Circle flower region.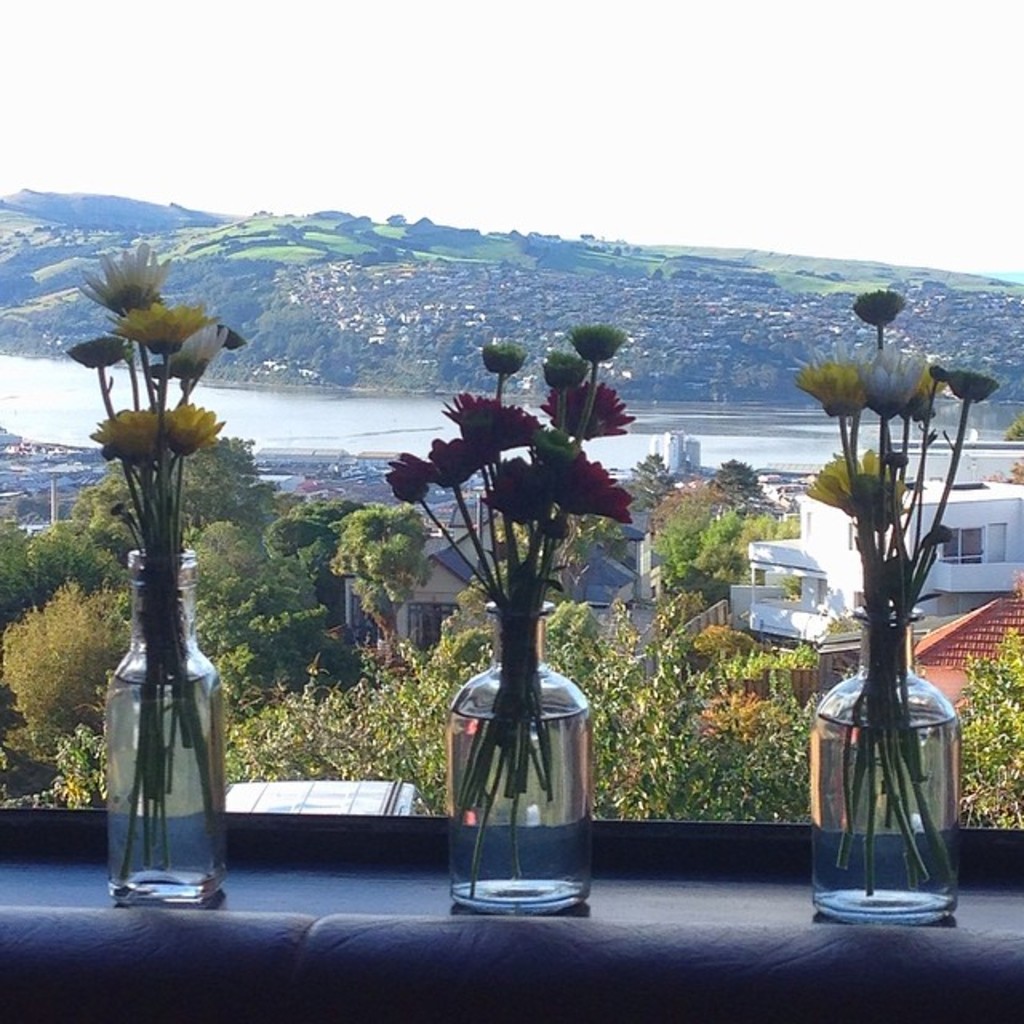
Region: 486,461,557,525.
